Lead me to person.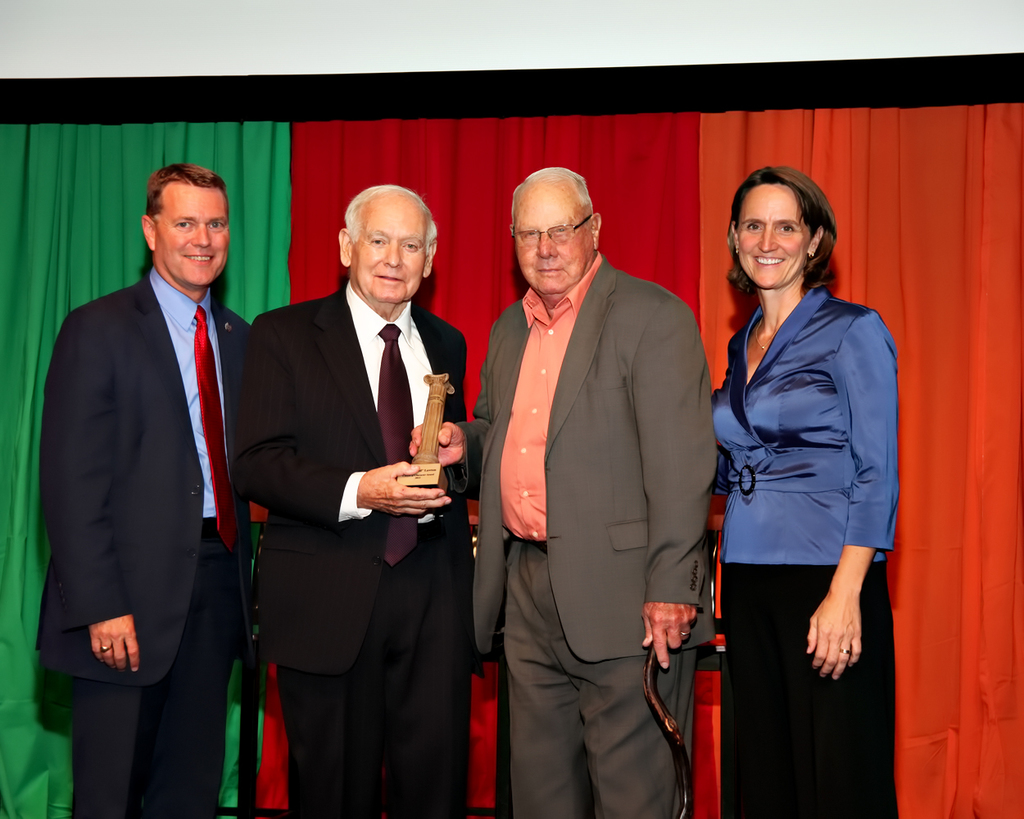
Lead to region(242, 176, 471, 818).
